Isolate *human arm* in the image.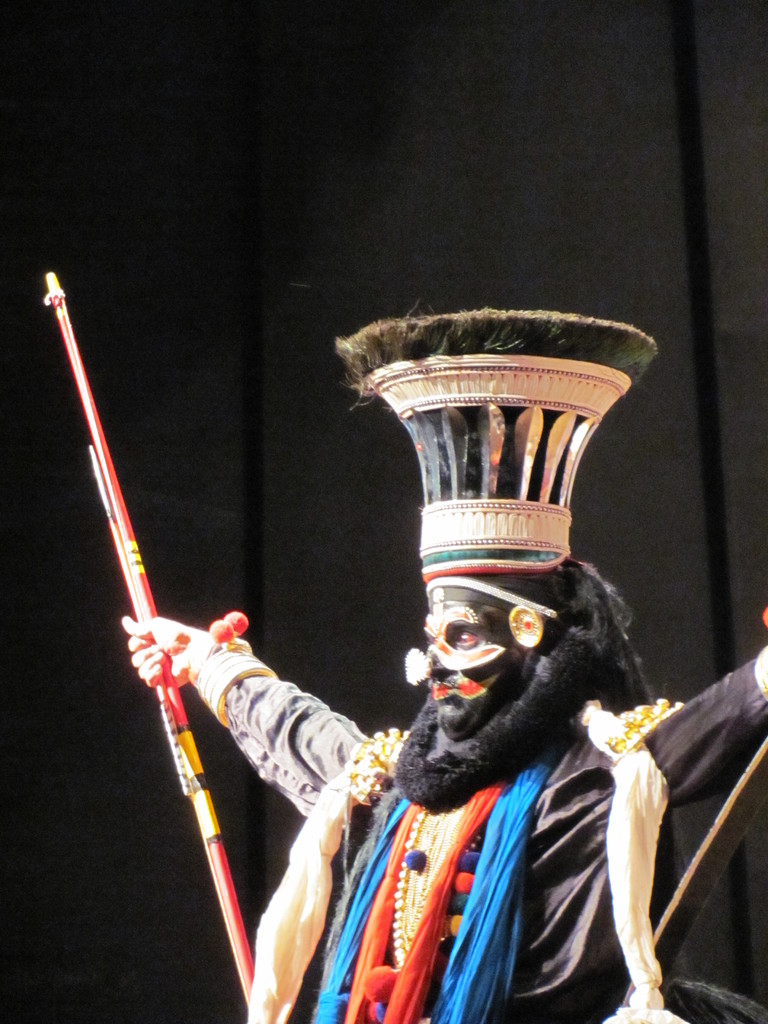
Isolated region: detection(120, 607, 387, 823).
